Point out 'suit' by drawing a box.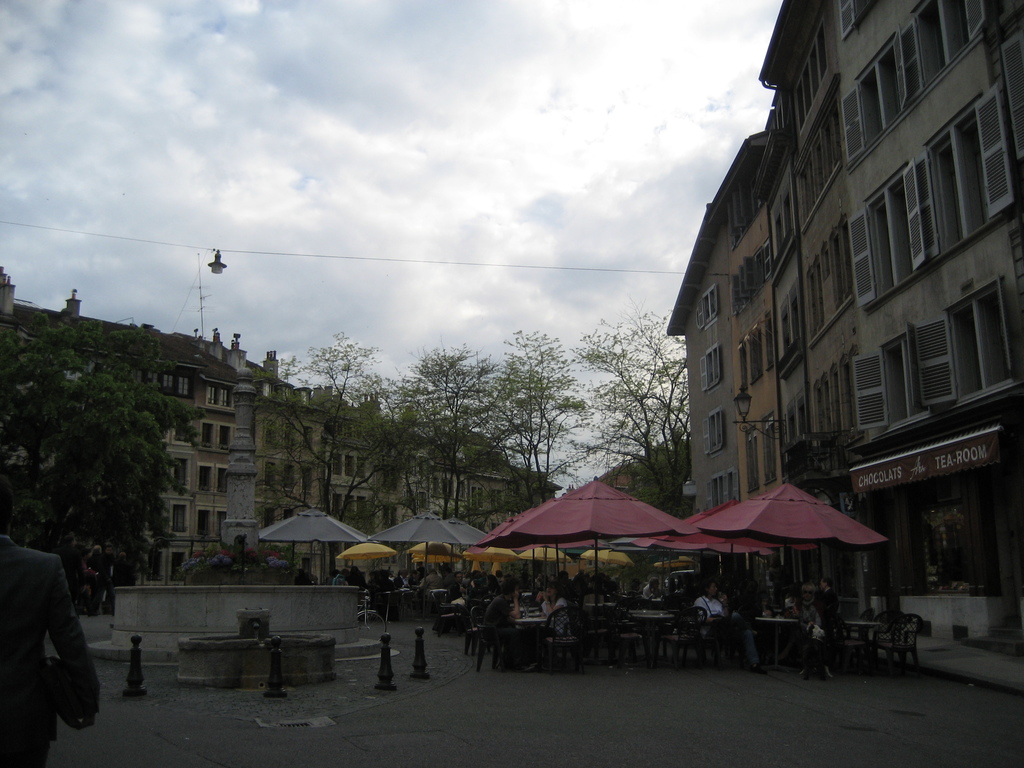
98,554,108,598.
